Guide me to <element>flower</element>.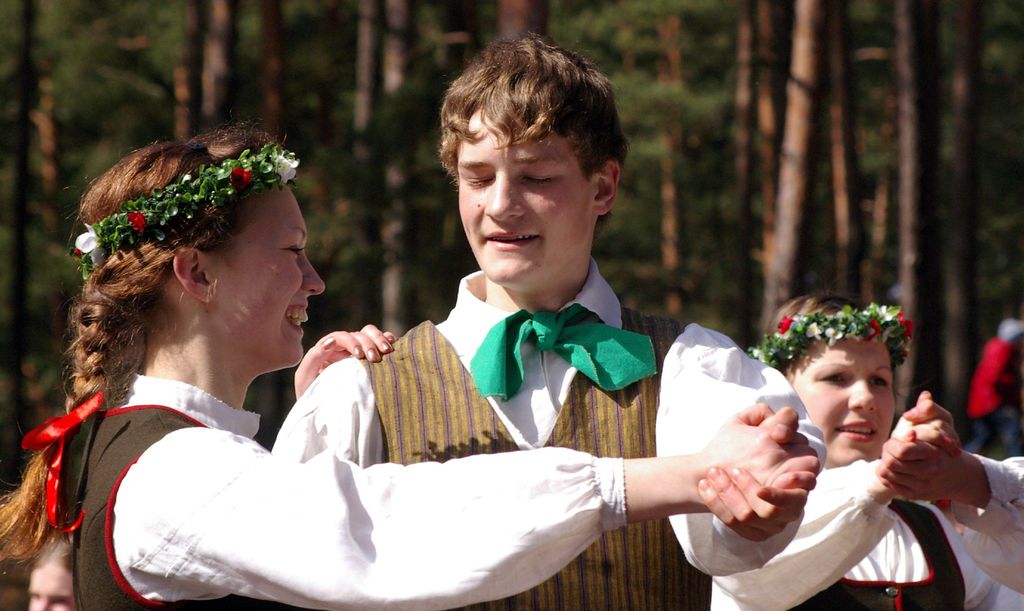
Guidance: left=75, top=227, right=109, bottom=266.
